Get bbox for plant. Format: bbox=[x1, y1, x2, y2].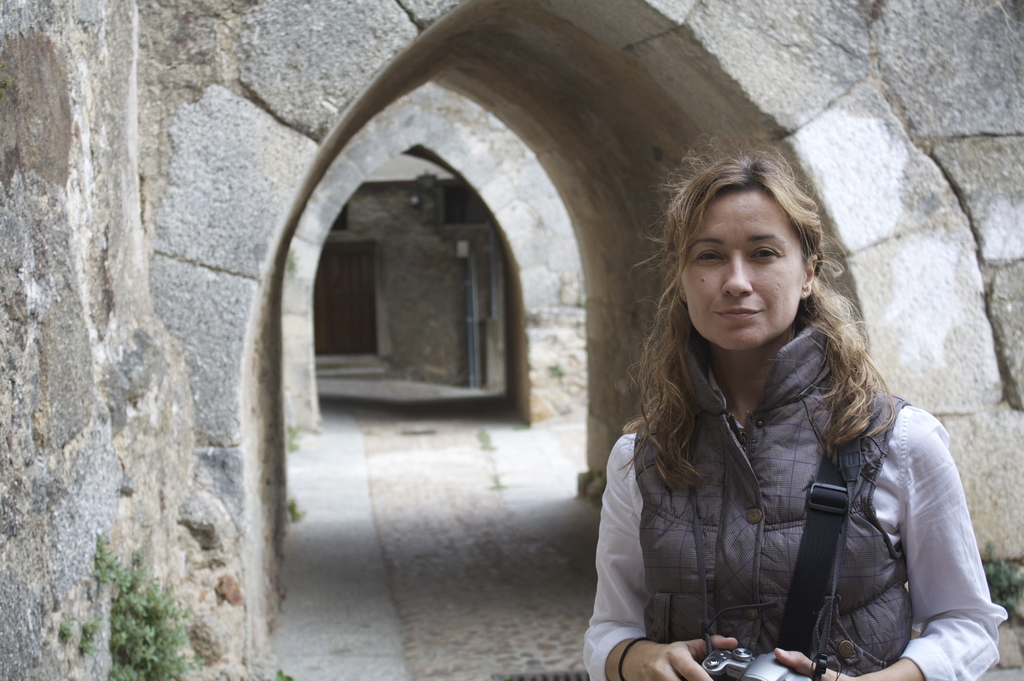
bbox=[85, 538, 203, 680].
